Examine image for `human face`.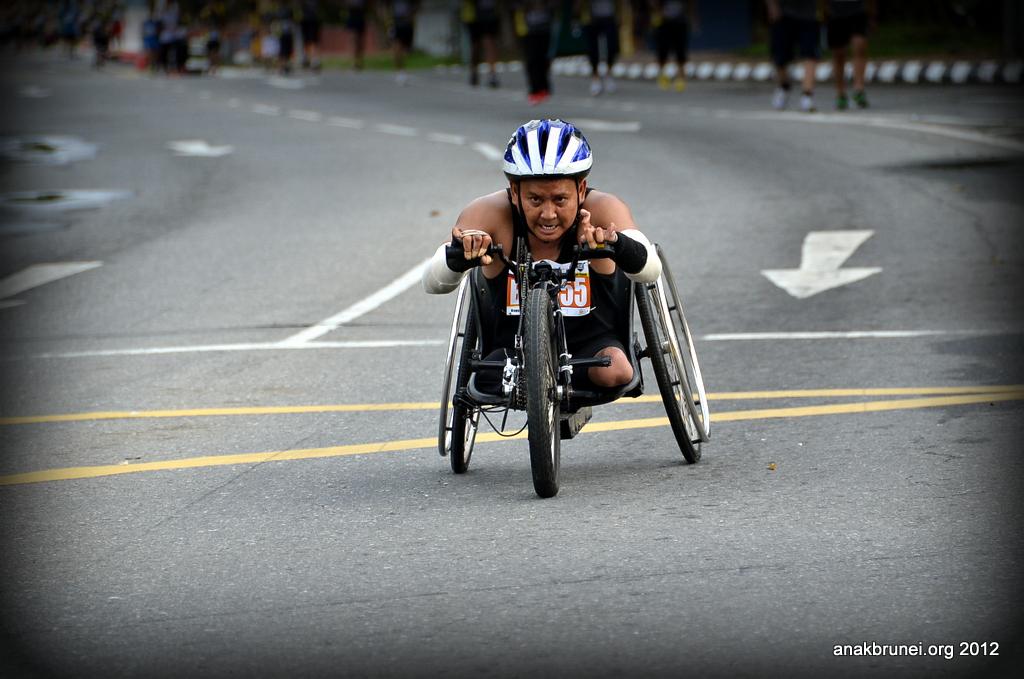
Examination result: (x1=512, y1=175, x2=579, y2=241).
